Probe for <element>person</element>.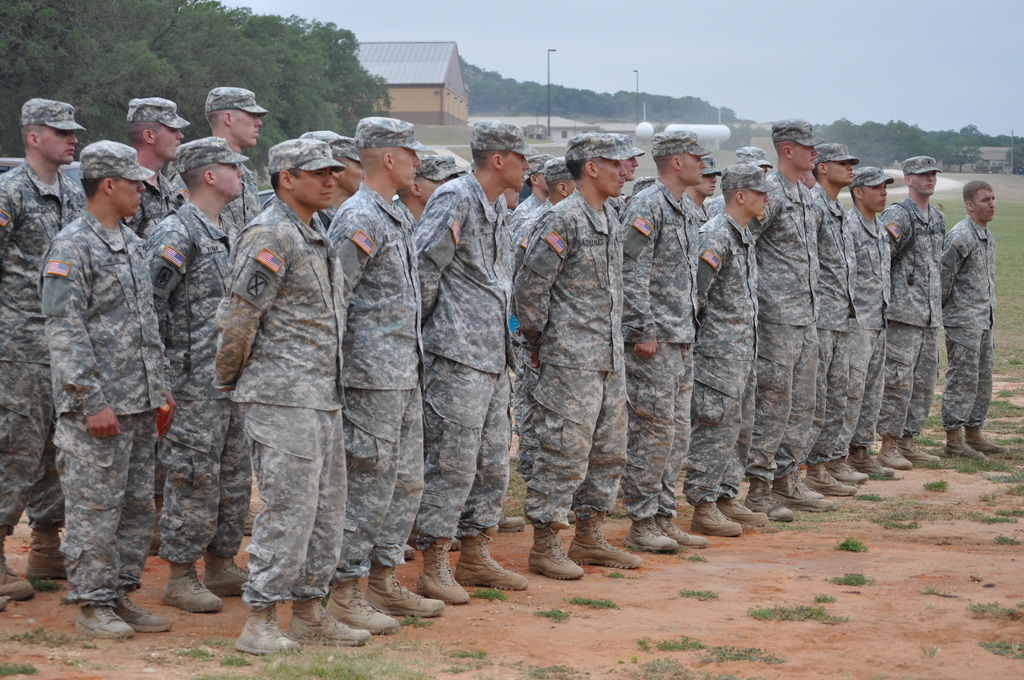
Probe result: [x1=743, y1=114, x2=829, y2=523].
